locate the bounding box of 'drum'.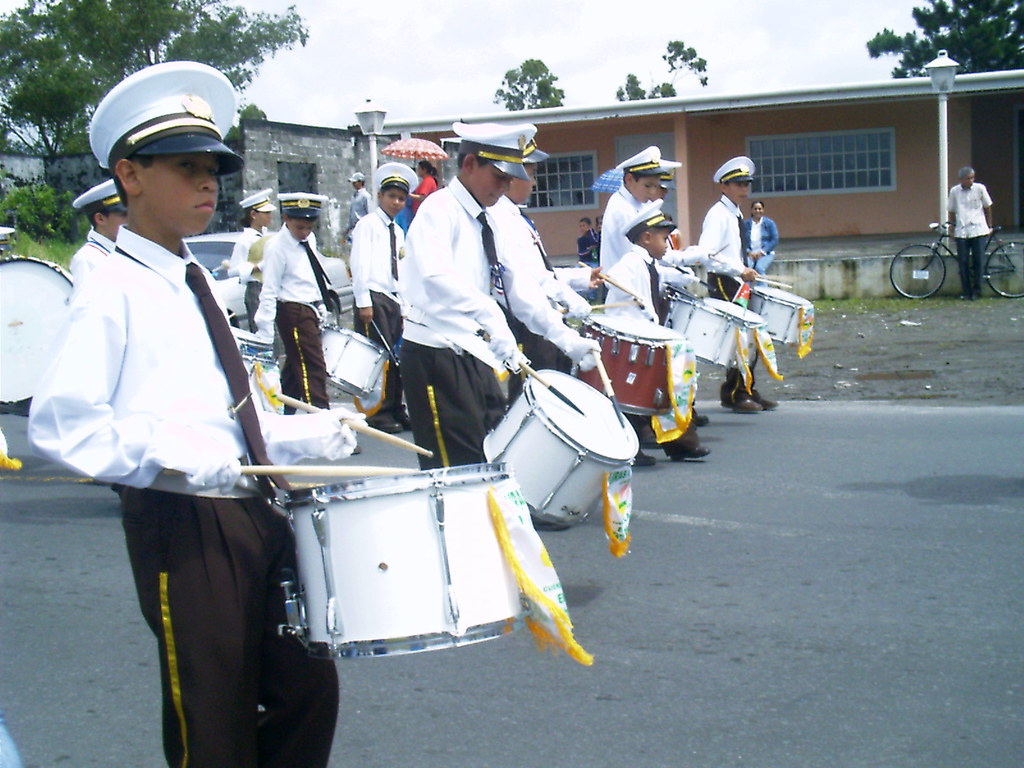
Bounding box: Rect(237, 352, 277, 419).
